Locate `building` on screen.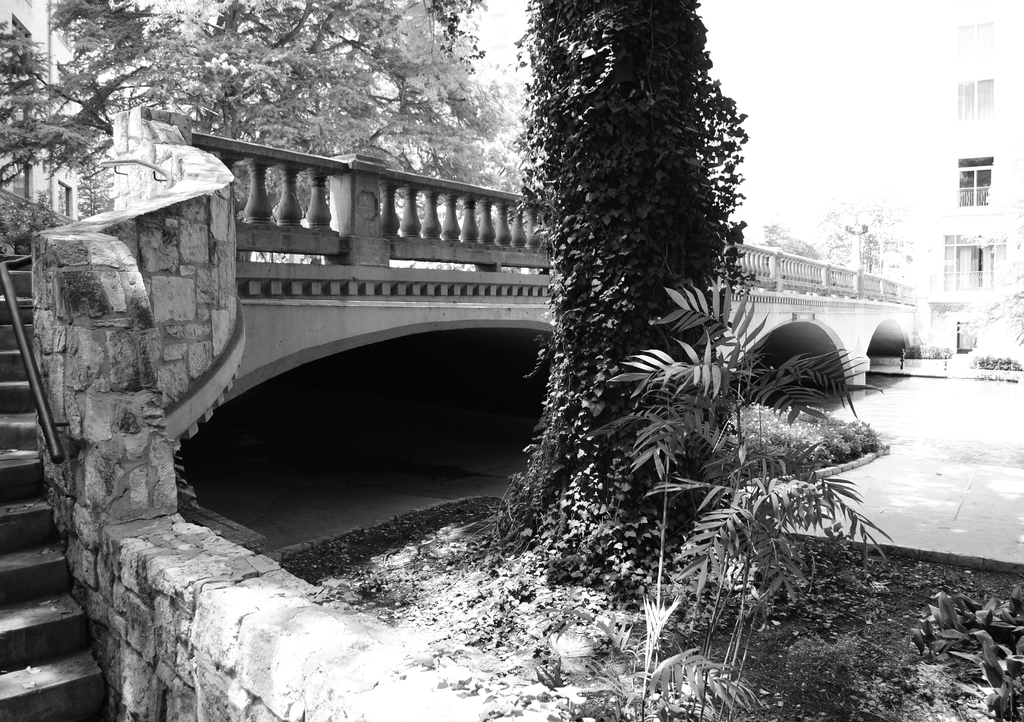
On screen at (left=914, top=21, right=1023, bottom=353).
